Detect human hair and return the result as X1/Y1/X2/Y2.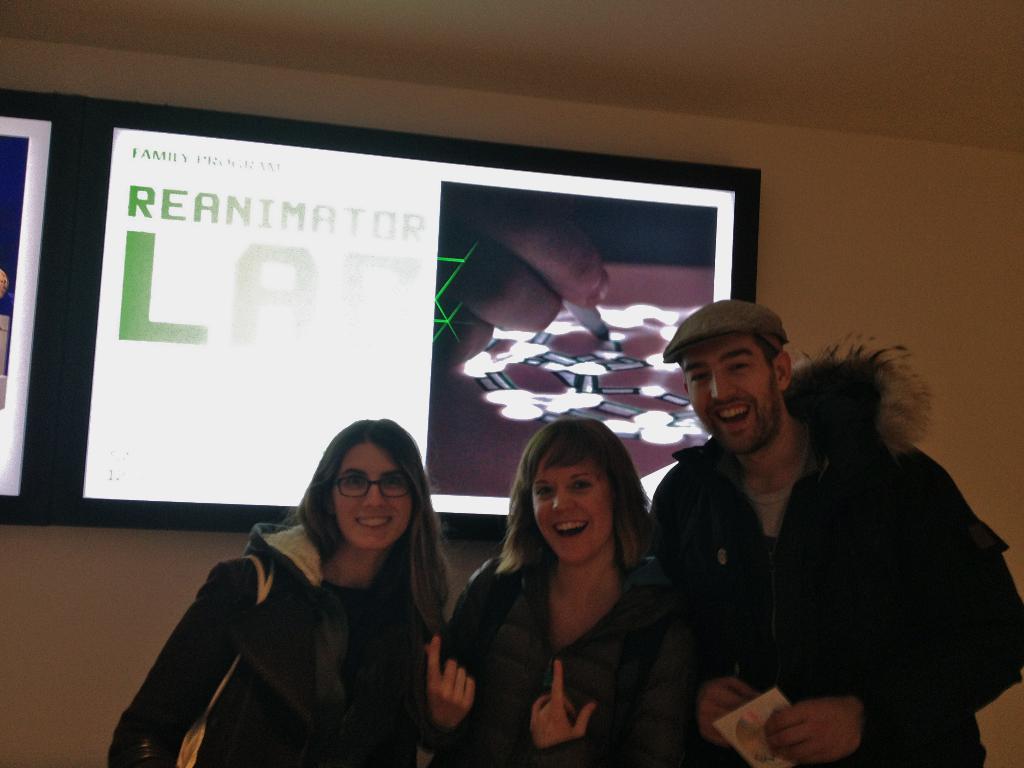
297/413/451/642.
